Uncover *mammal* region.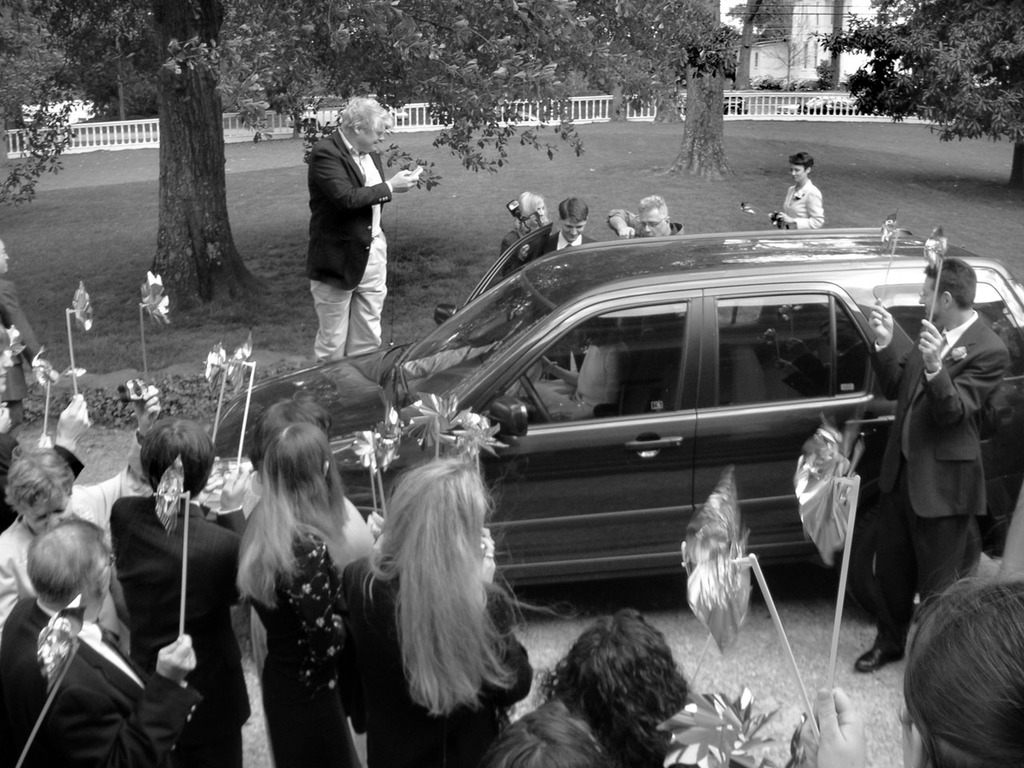
Uncovered: 818,550,1023,767.
